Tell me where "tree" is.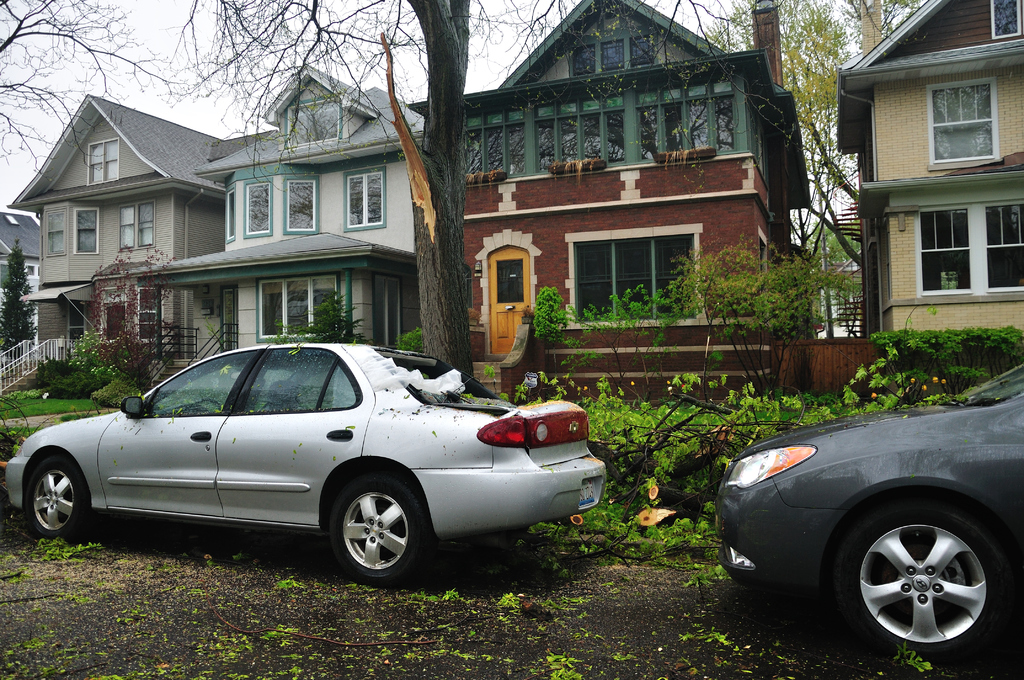
"tree" is at [left=0, top=0, right=188, bottom=182].
